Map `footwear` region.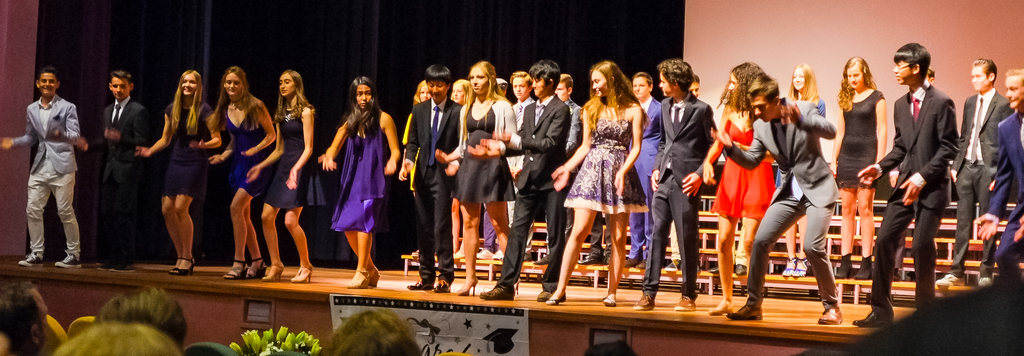
Mapped to x1=536 y1=288 x2=567 y2=299.
